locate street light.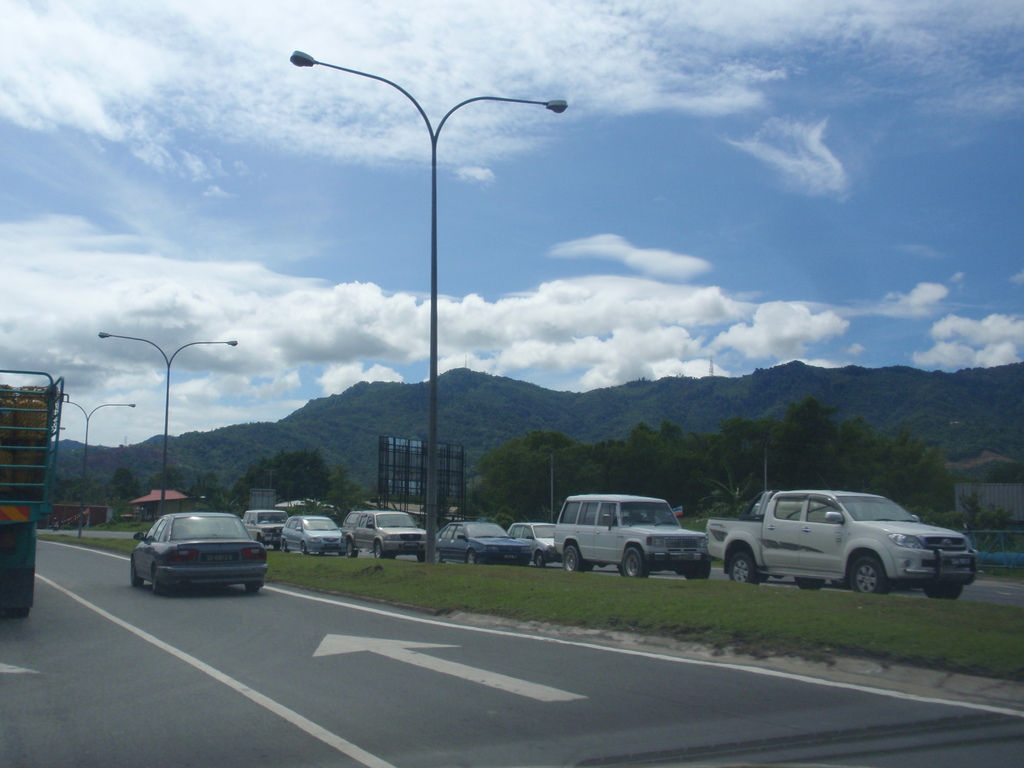
Bounding box: <bbox>49, 400, 137, 532</bbox>.
